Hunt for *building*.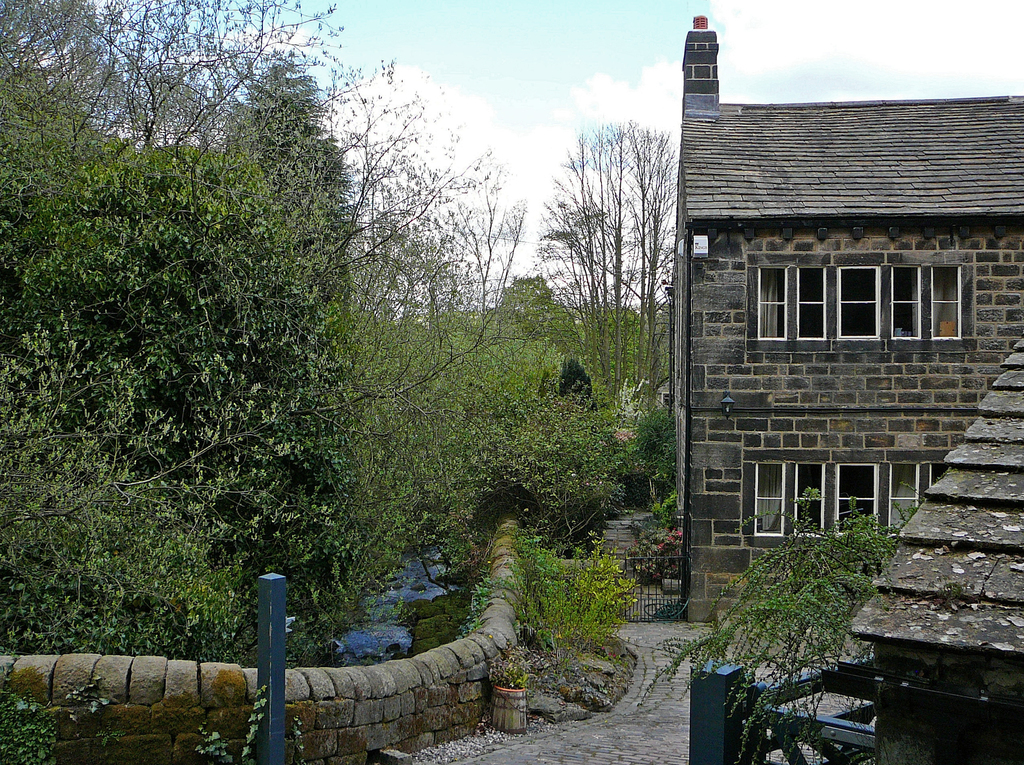
Hunted down at l=848, t=344, r=1023, b=764.
